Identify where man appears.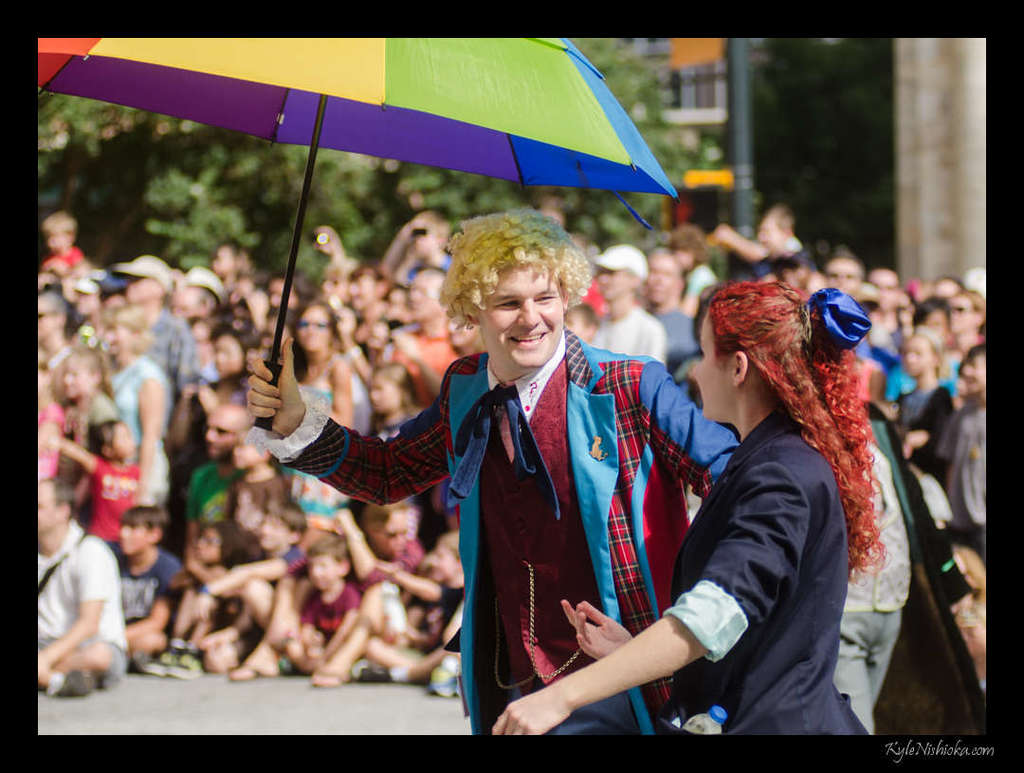
Appears at {"x1": 182, "y1": 399, "x2": 260, "y2": 573}.
